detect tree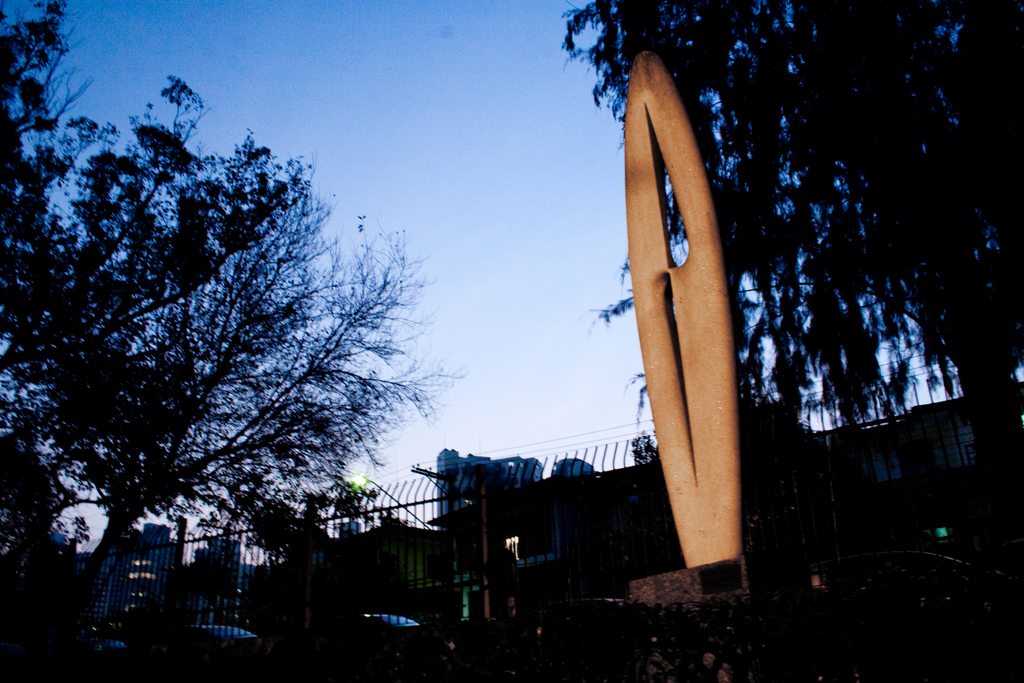
box=[33, 49, 451, 647]
